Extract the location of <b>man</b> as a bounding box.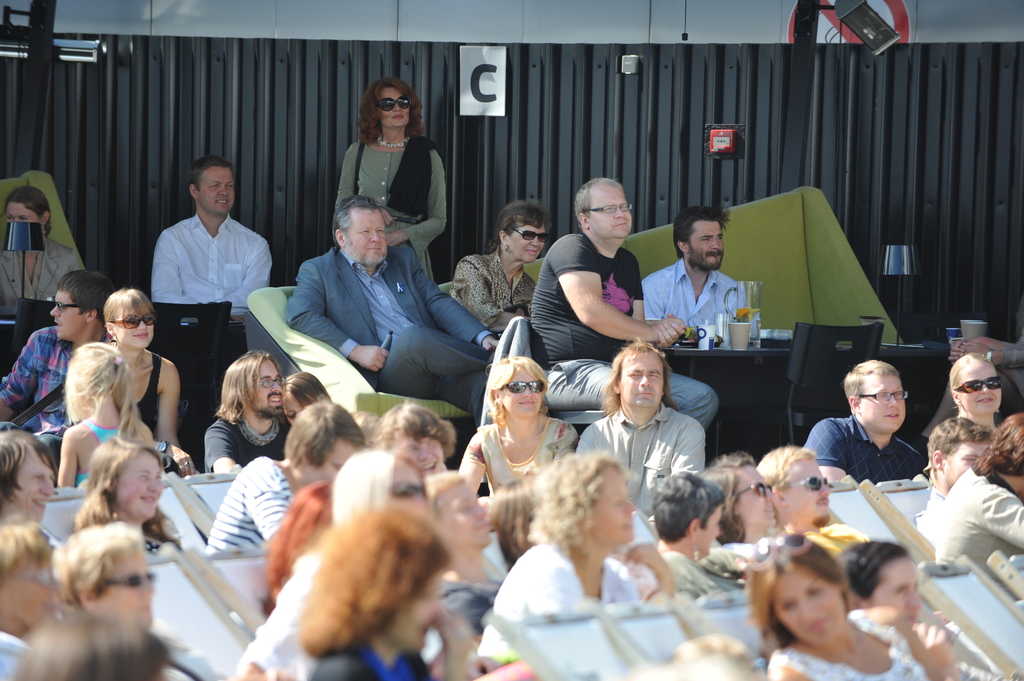
(x1=575, y1=340, x2=705, y2=516).
